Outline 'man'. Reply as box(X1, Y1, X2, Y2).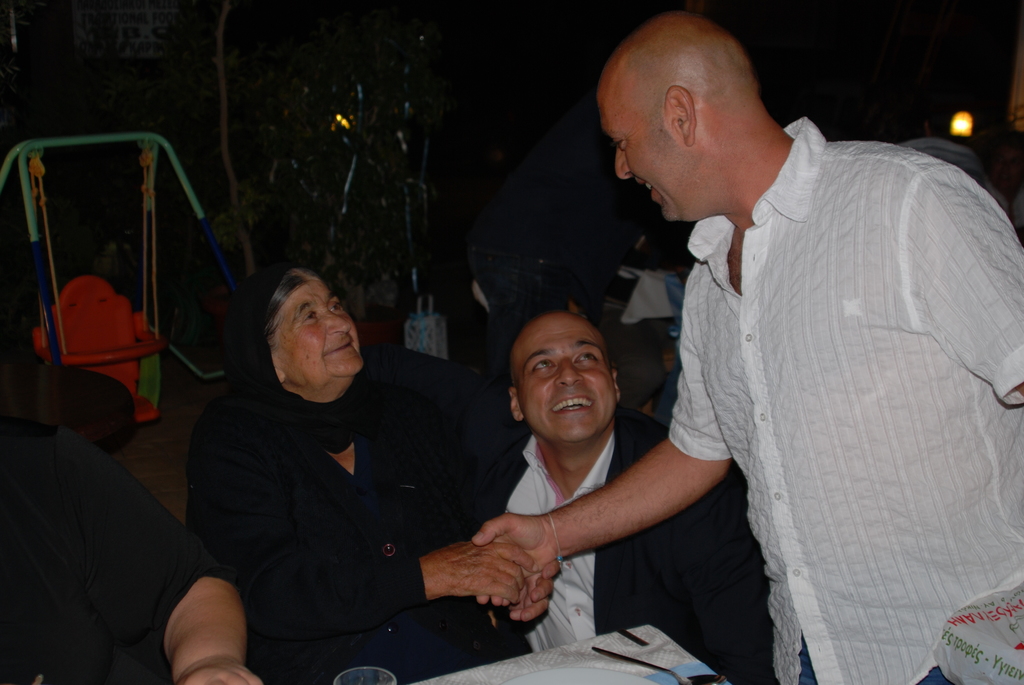
box(0, 409, 263, 684).
